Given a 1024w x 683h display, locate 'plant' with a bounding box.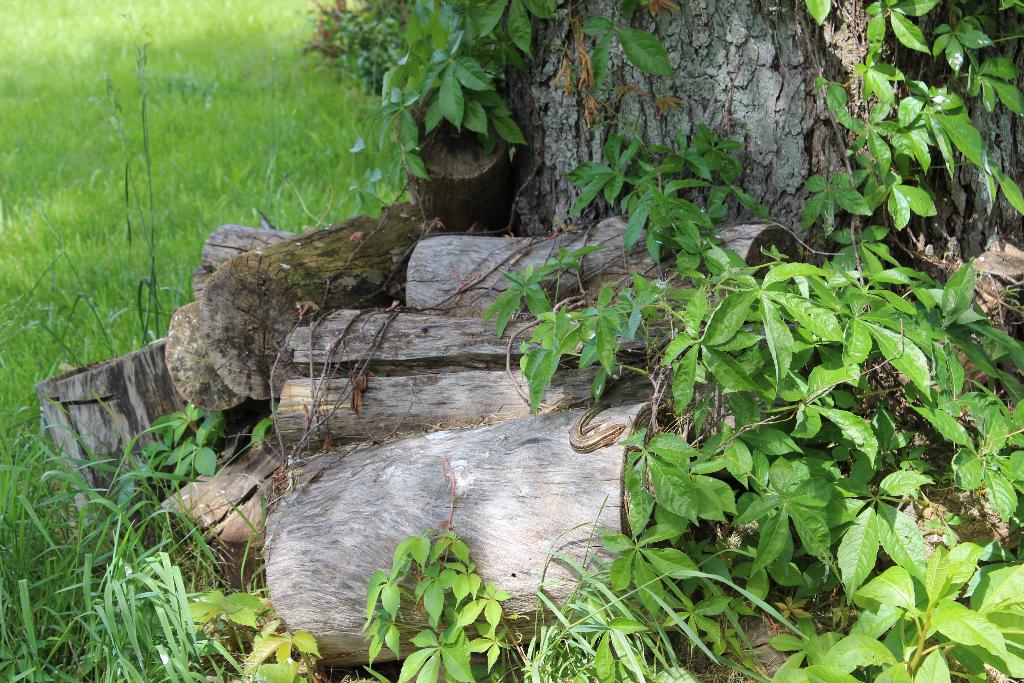
Located: <box>0,0,417,679</box>.
